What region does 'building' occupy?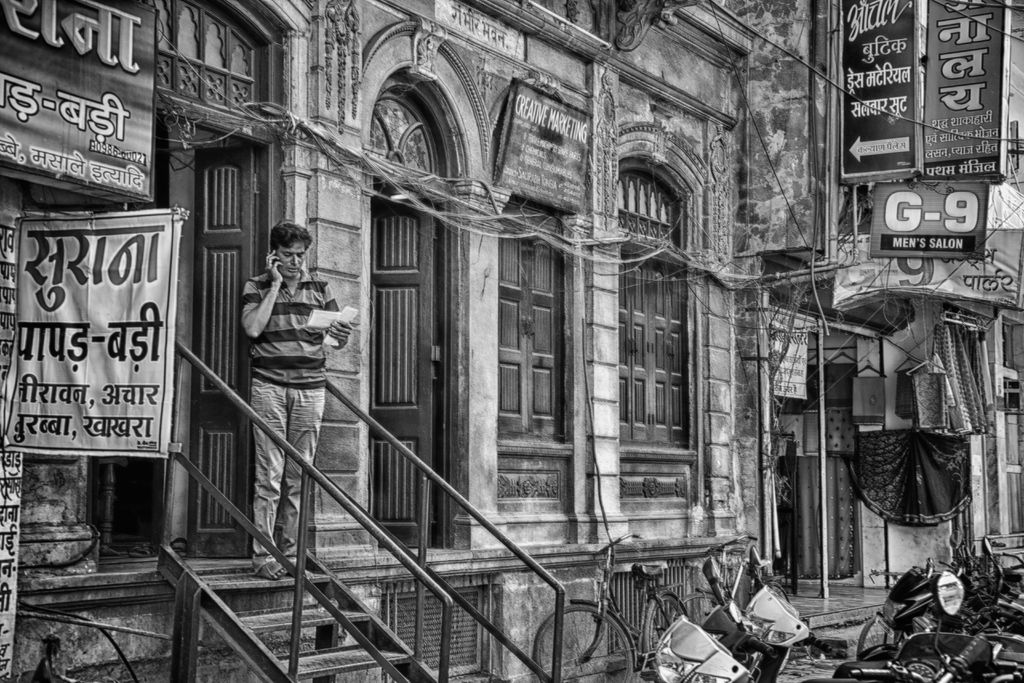
749/0/1023/662.
